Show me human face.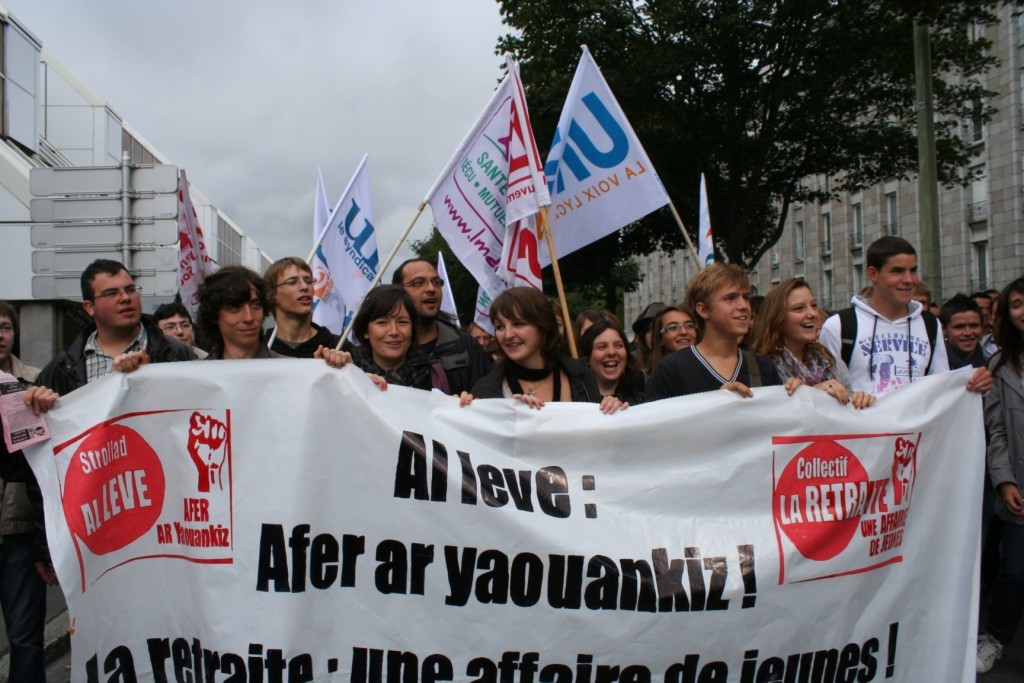
human face is here: (160,309,195,349).
